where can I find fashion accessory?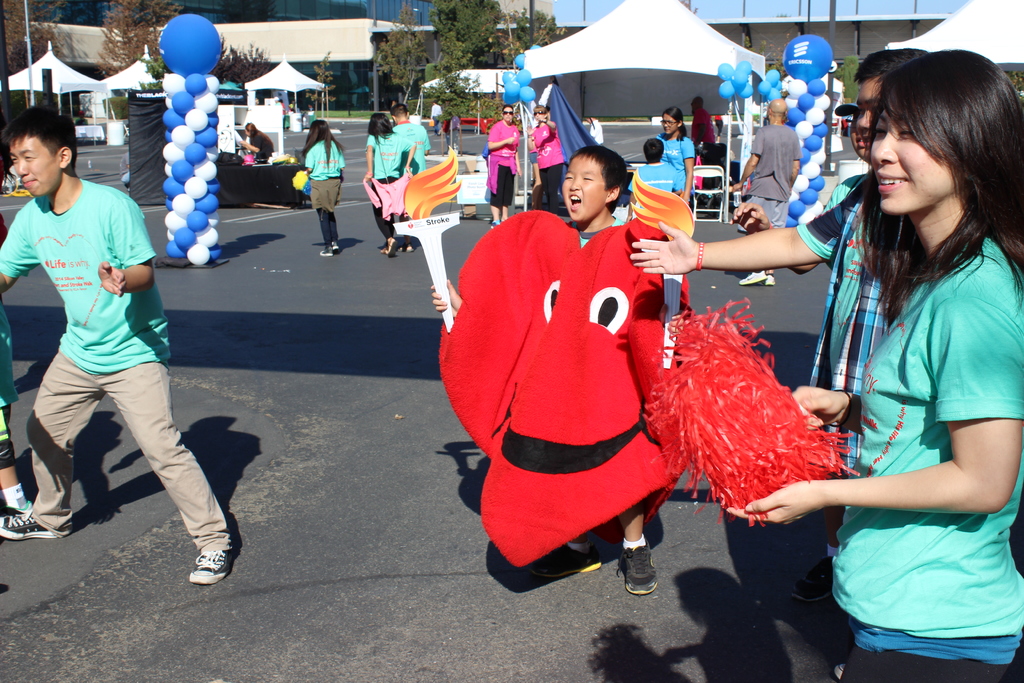
You can find it at <region>0, 513, 65, 539</region>.
